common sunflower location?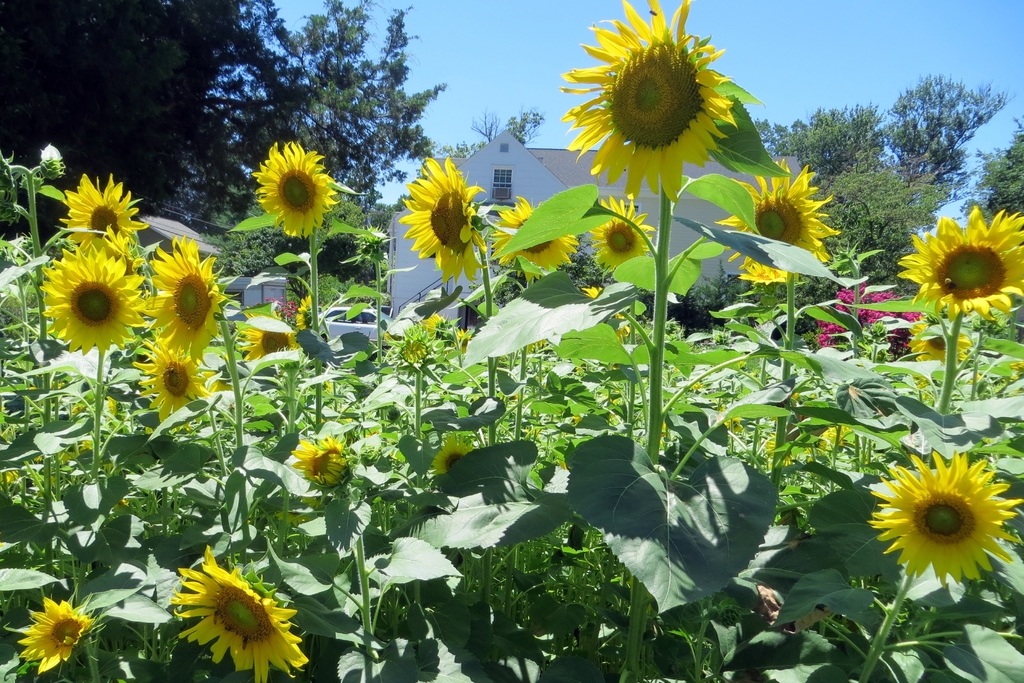
pyautogui.locateOnScreen(847, 453, 1012, 584)
